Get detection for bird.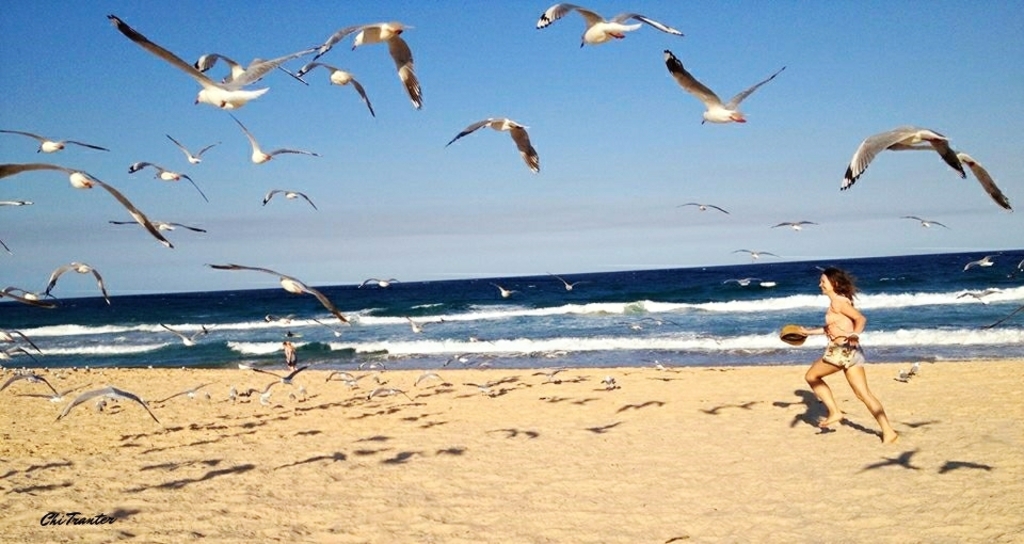
Detection: 0, 368, 62, 395.
